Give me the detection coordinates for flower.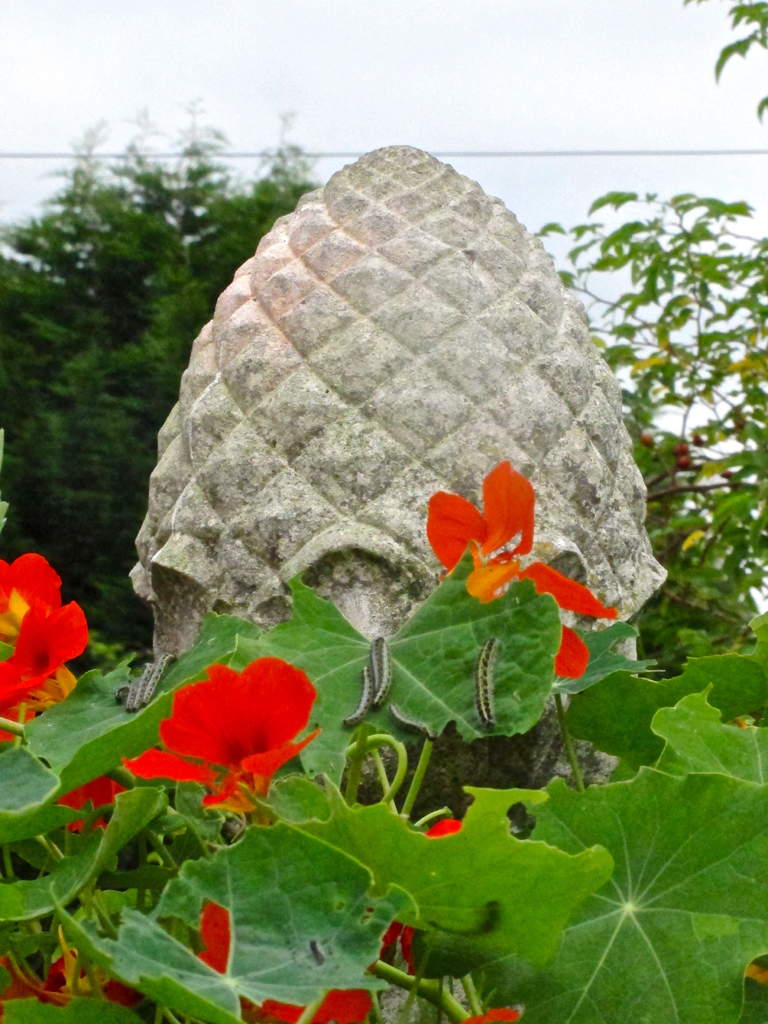
<bbox>406, 819, 466, 966</bbox>.
